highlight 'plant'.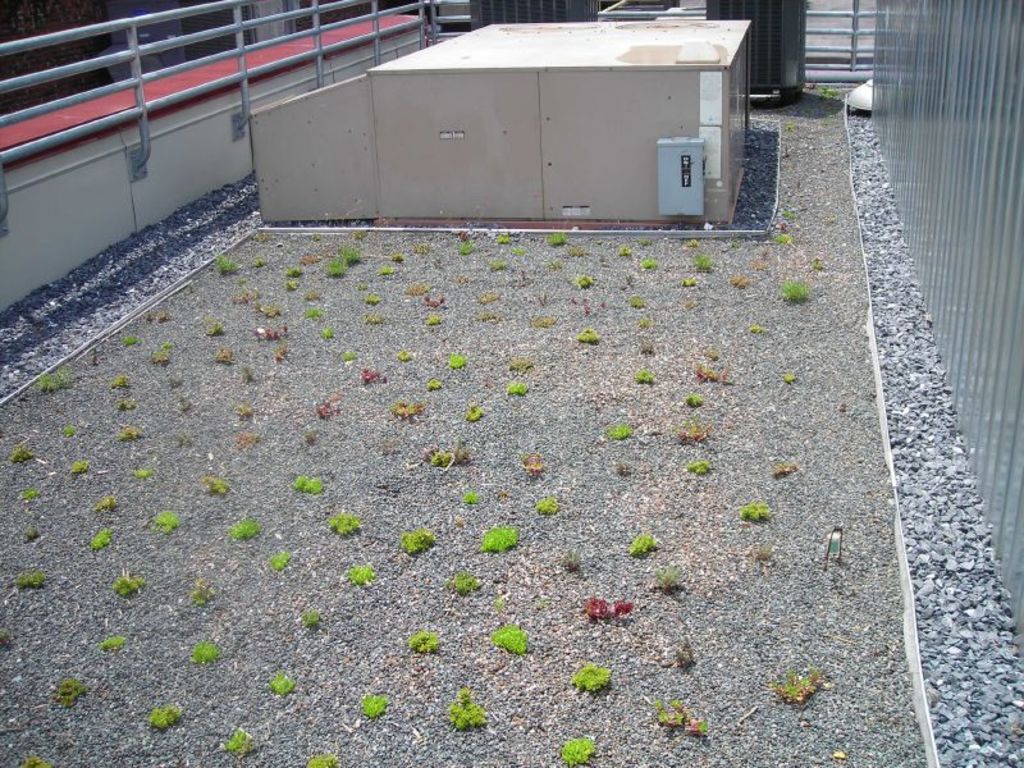
Highlighted region: 93/493/118/503.
